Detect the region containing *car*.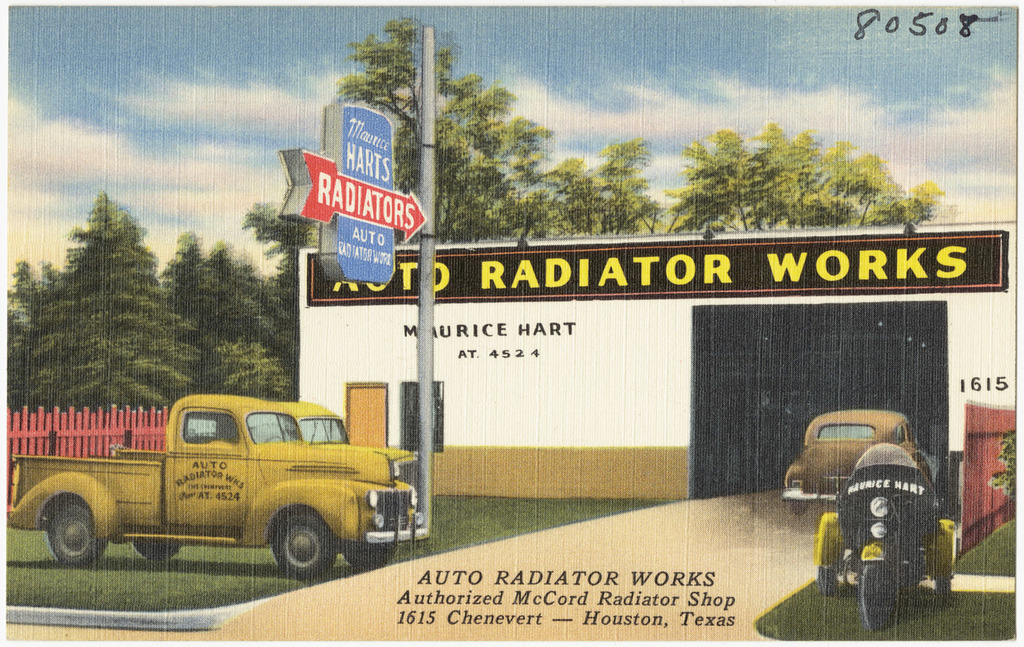
select_region(786, 418, 937, 528).
